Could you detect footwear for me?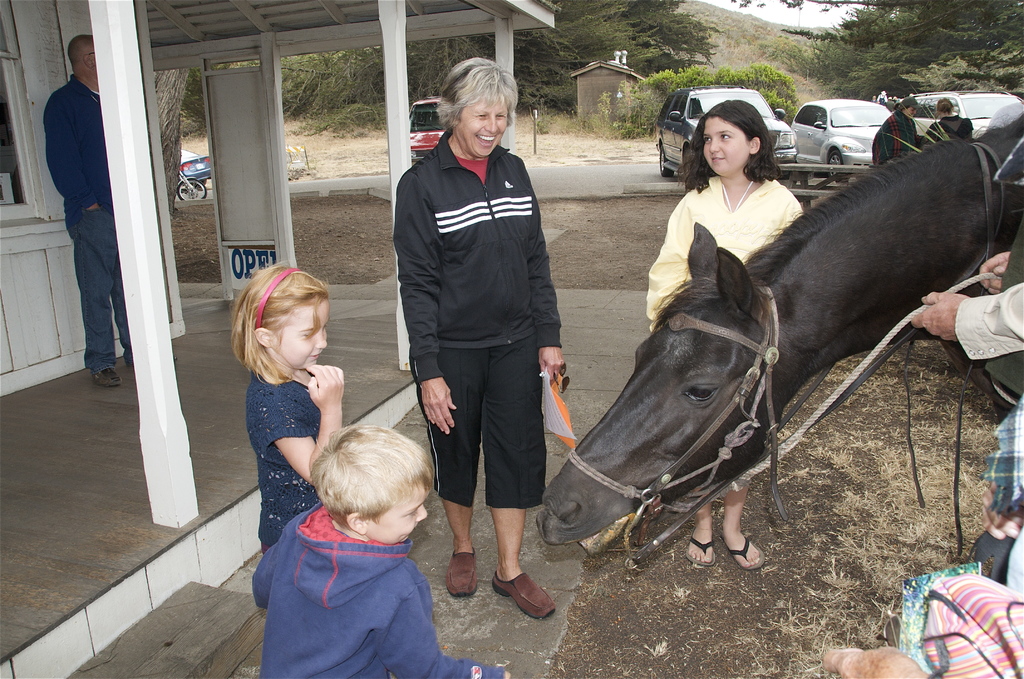
Detection result: [left=92, top=366, right=125, bottom=386].
